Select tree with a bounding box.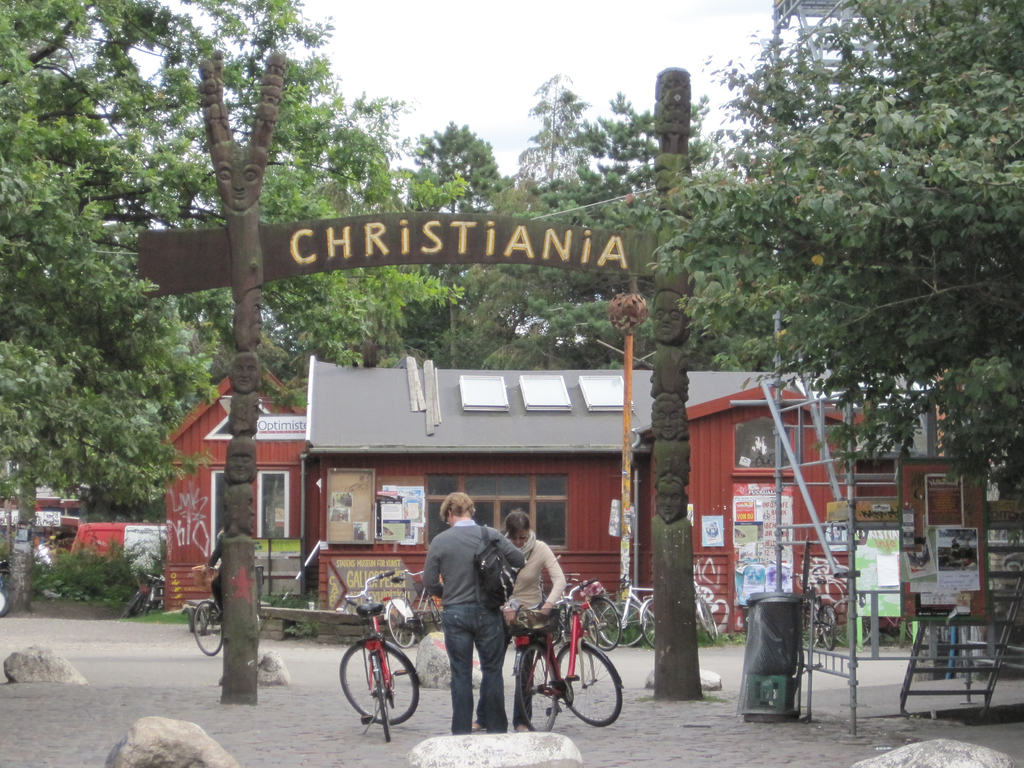
502:70:605:212.
